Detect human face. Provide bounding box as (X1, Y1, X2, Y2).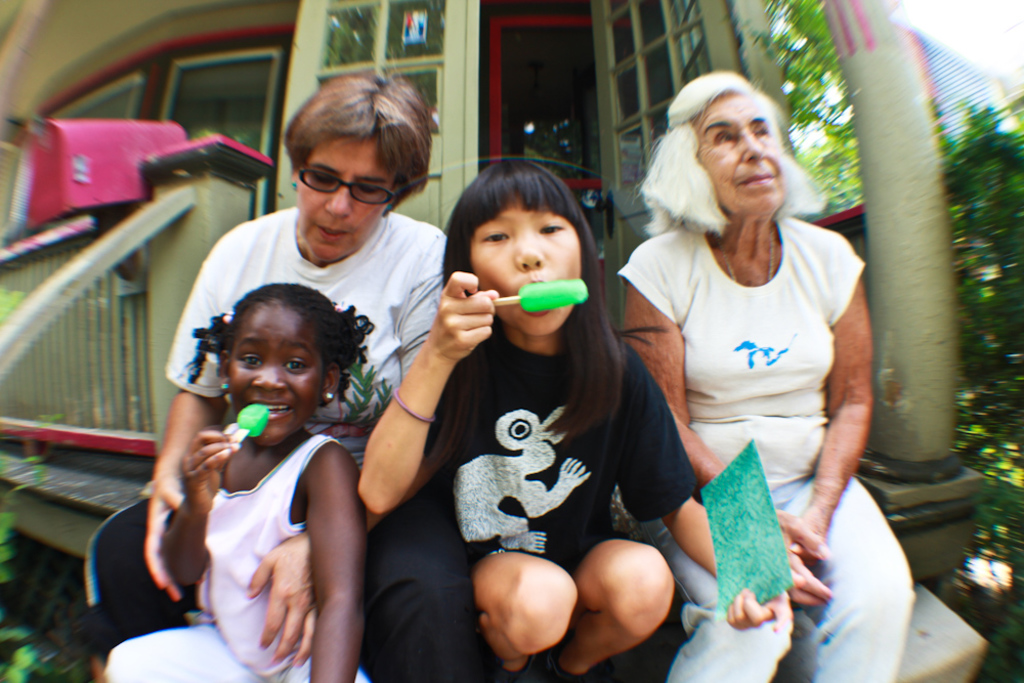
(693, 88, 785, 218).
